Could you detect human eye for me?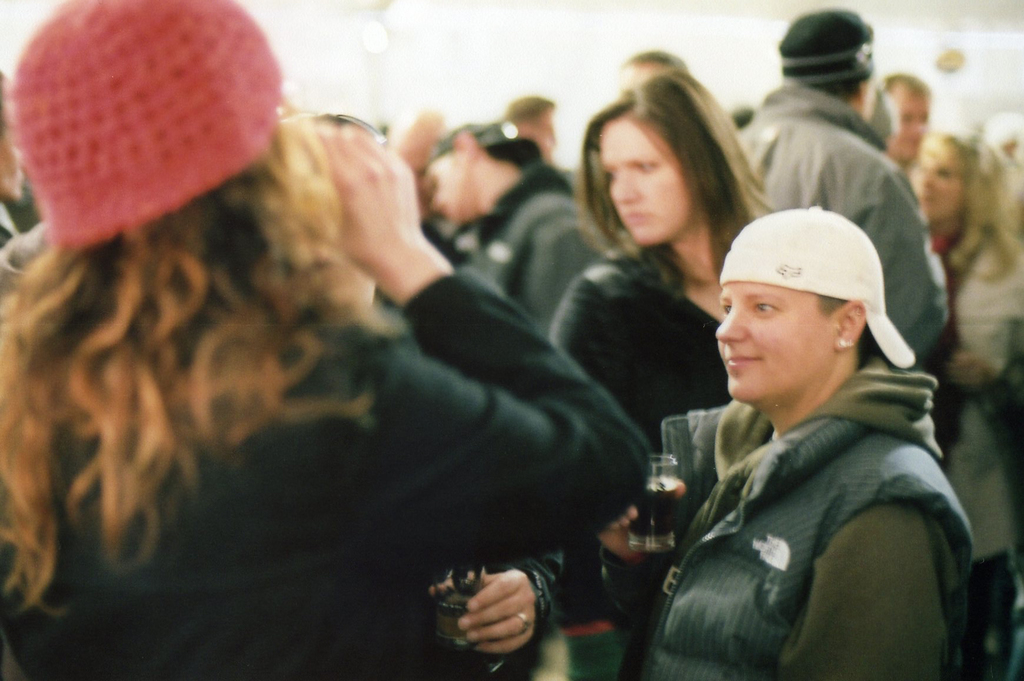
Detection result: 751, 296, 779, 319.
